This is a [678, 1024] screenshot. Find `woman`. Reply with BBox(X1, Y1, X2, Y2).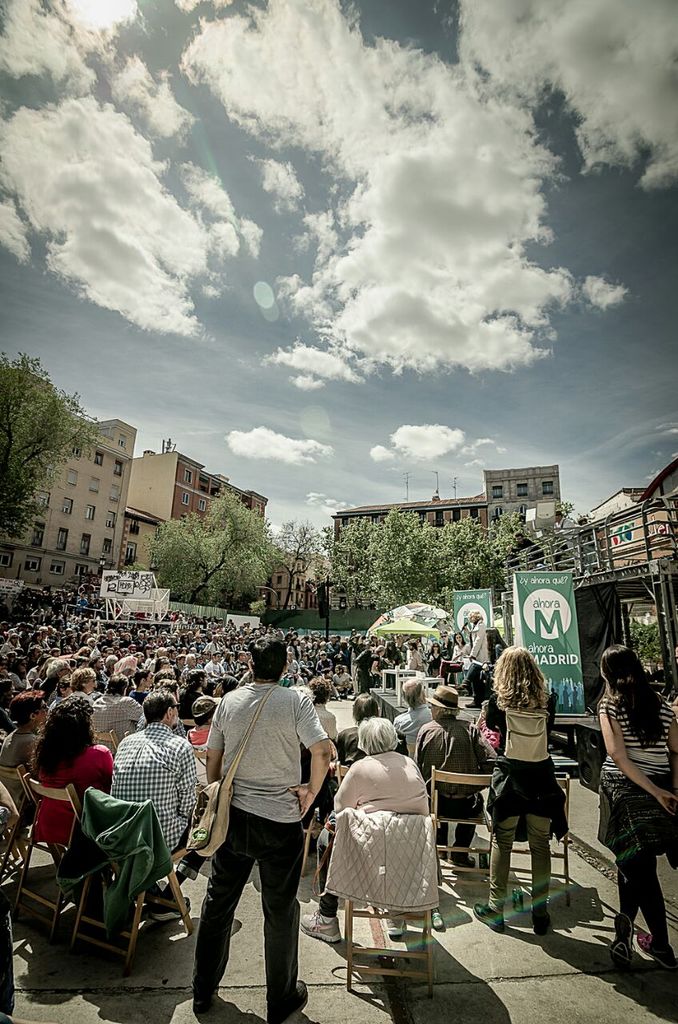
BBox(178, 650, 200, 679).
